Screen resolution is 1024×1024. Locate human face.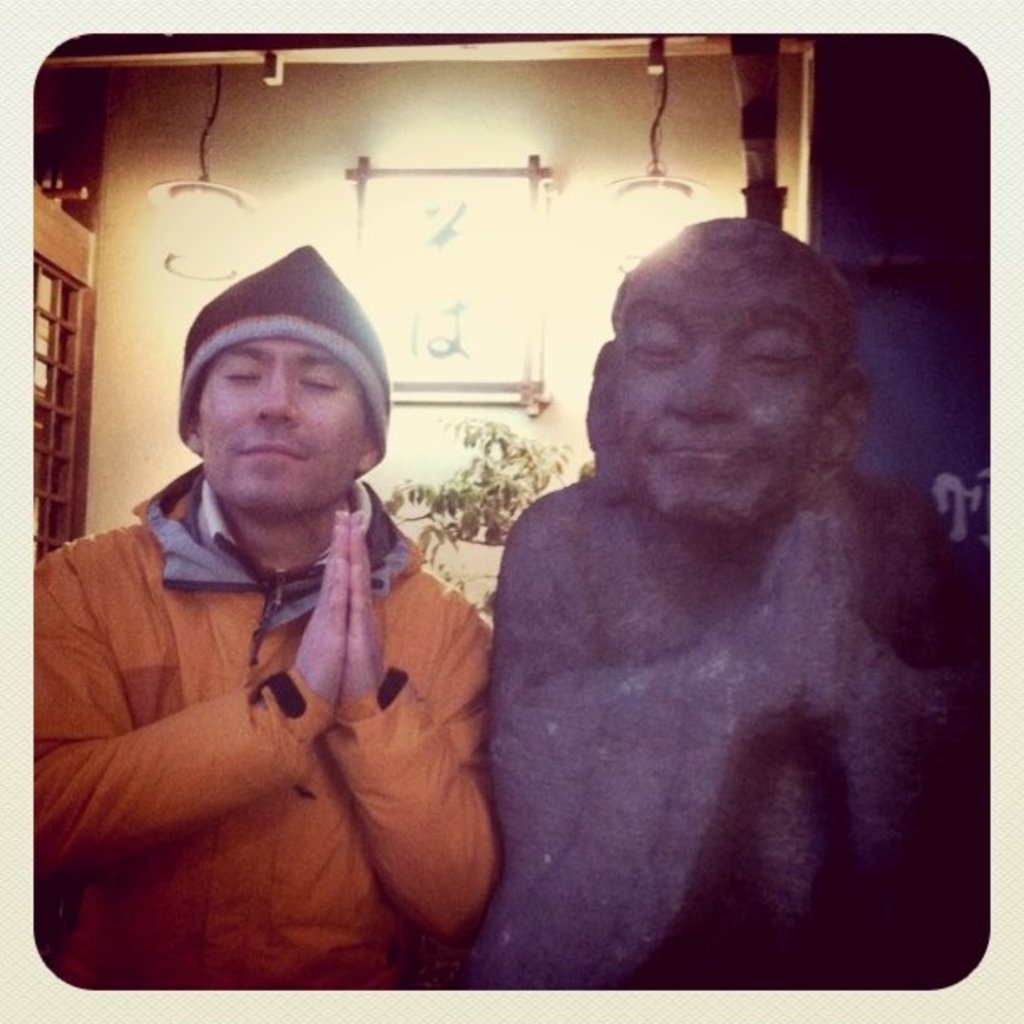
617,233,847,527.
